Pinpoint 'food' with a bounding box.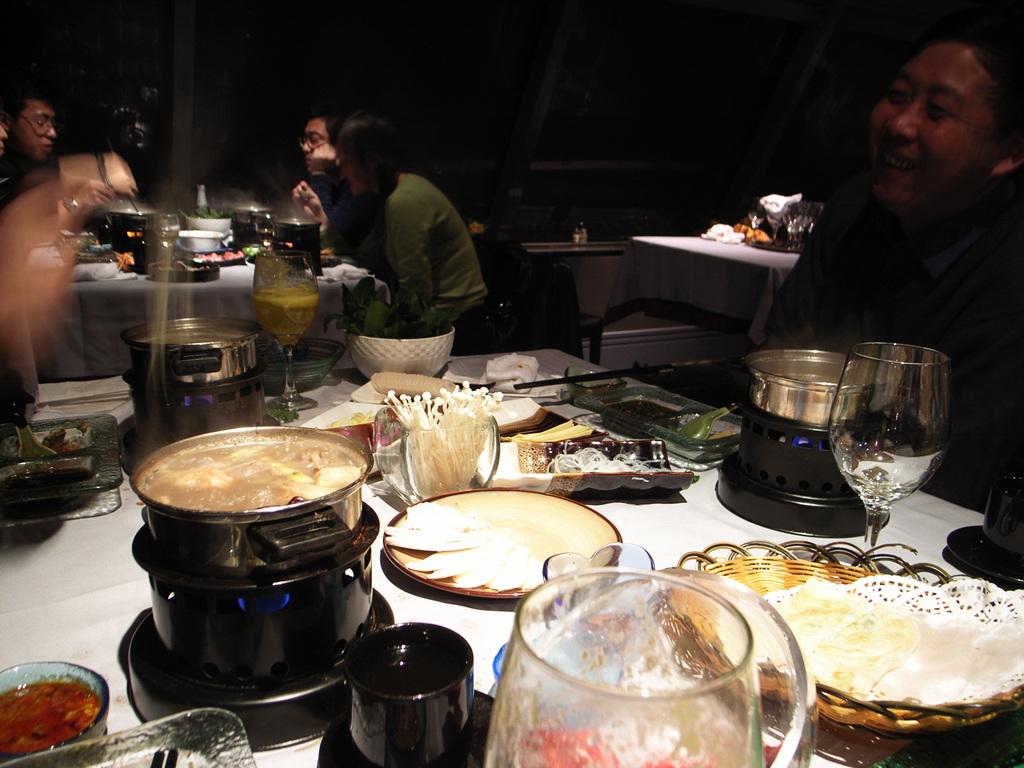
(321, 275, 460, 337).
